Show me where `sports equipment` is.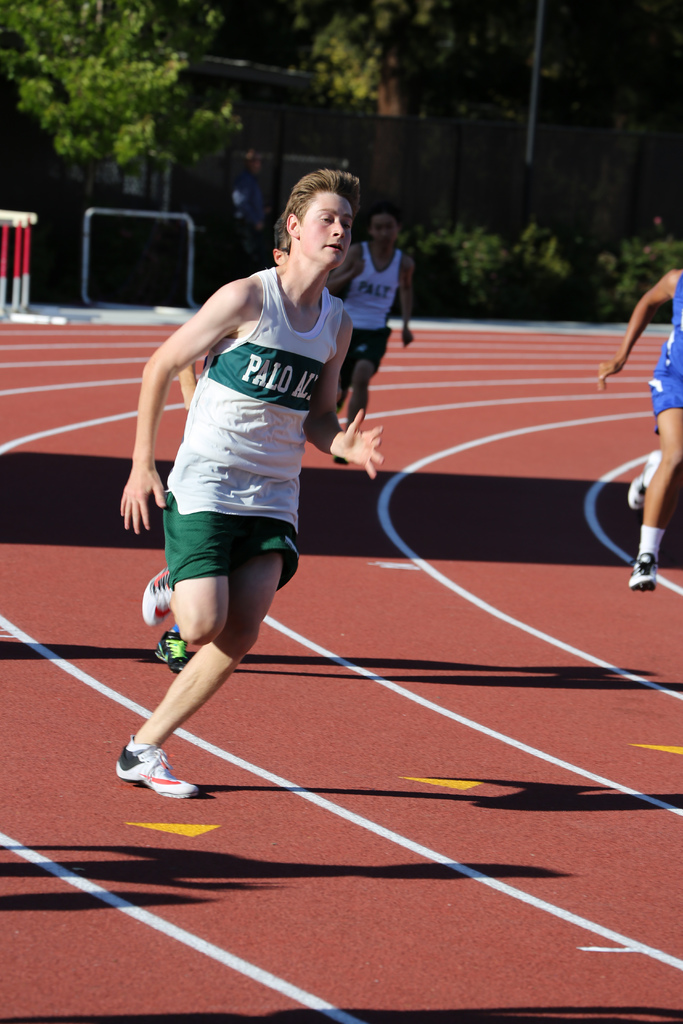
`sports equipment` is at <box>115,732,201,801</box>.
